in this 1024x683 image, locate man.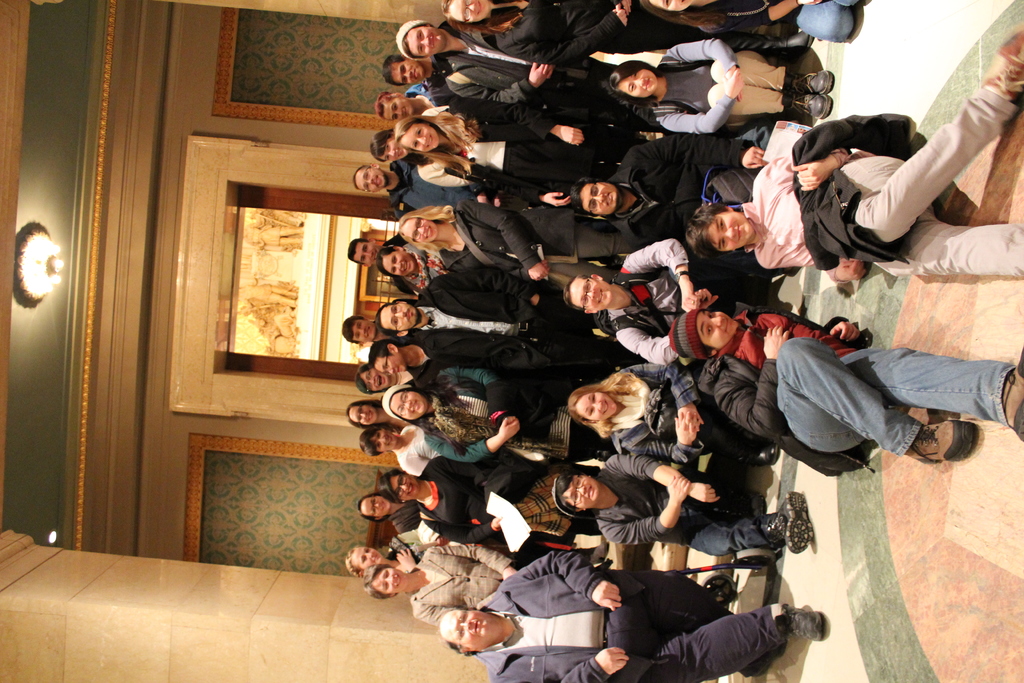
Bounding box: [440, 552, 826, 682].
